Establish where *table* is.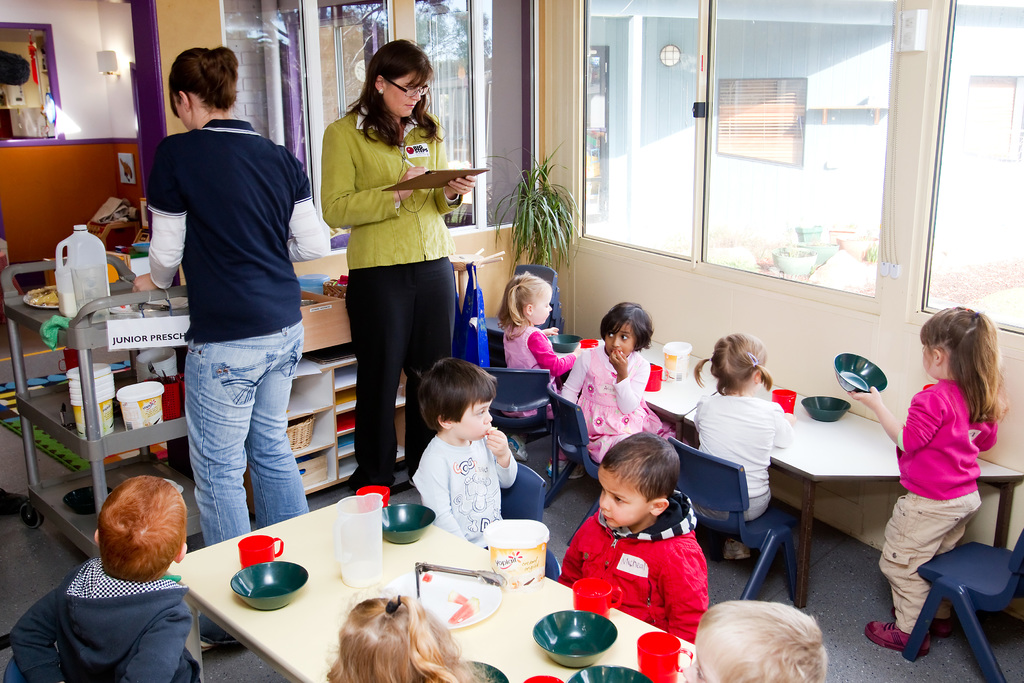
Established at detection(550, 343, 1023, 608).
